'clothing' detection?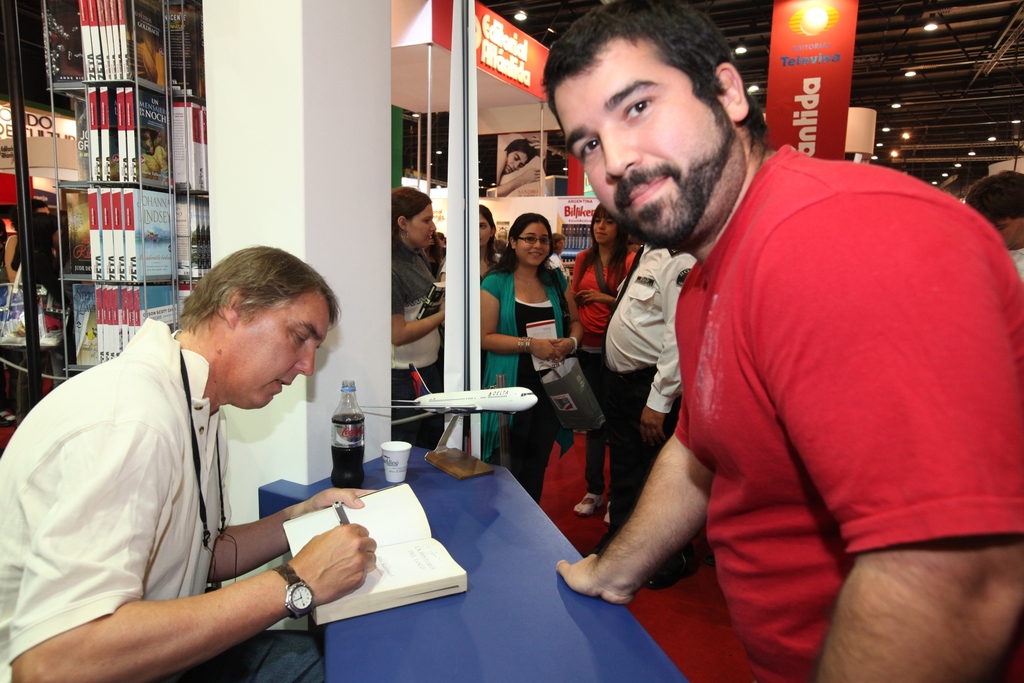
[x1=585, y1=353, x2=616, y2=510]
